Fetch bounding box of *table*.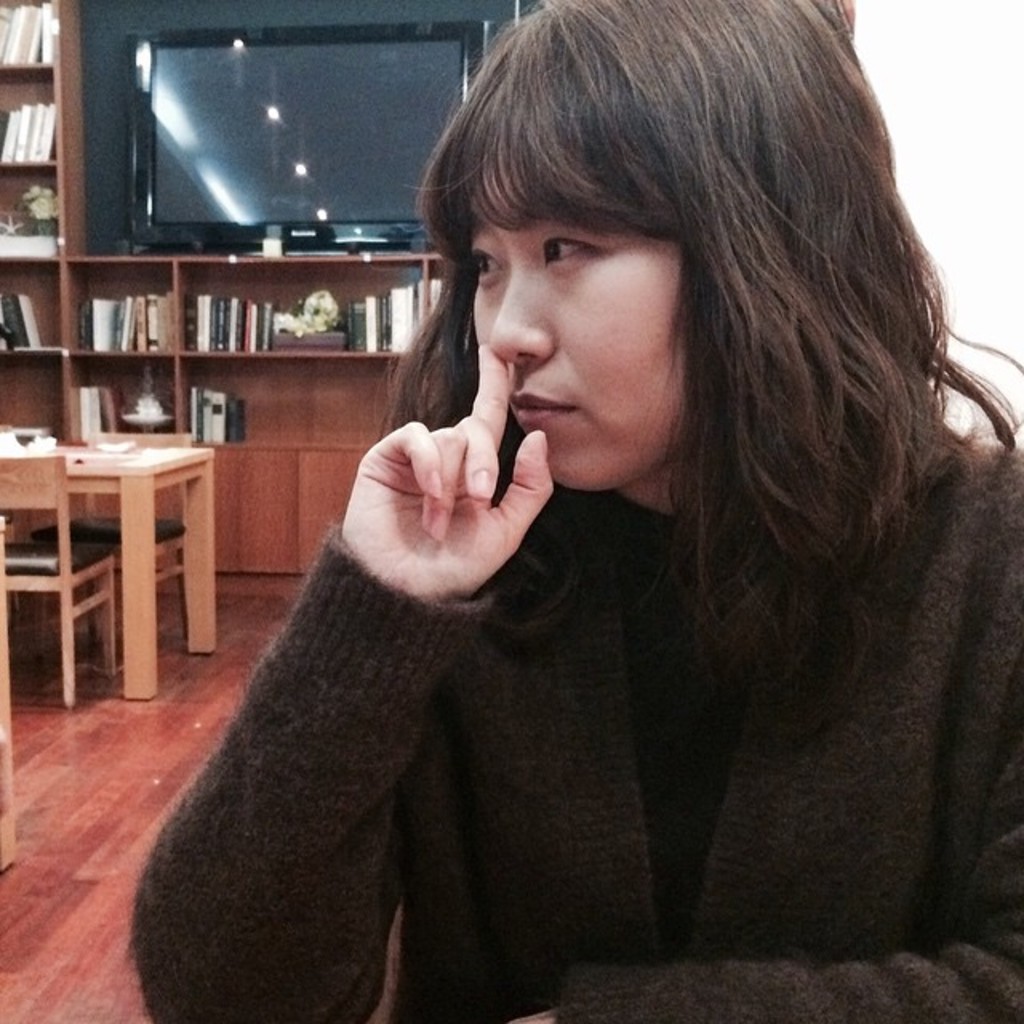
Bbox: (left=6, top=398, right=221, bottom=702).
